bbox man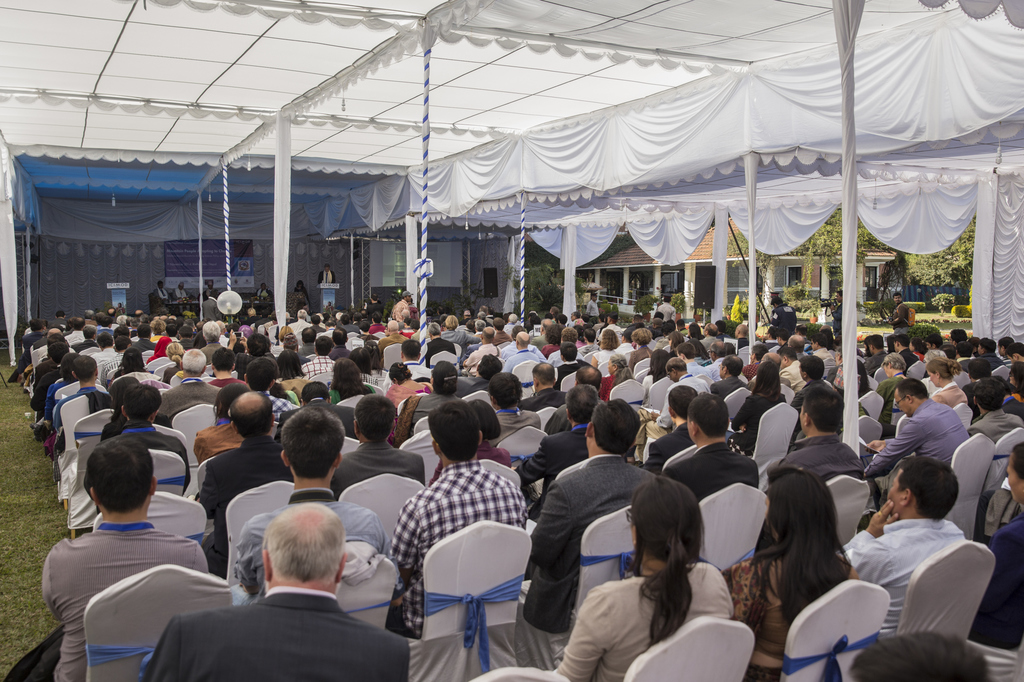
left=300, top=329, right=316, bottom=355
